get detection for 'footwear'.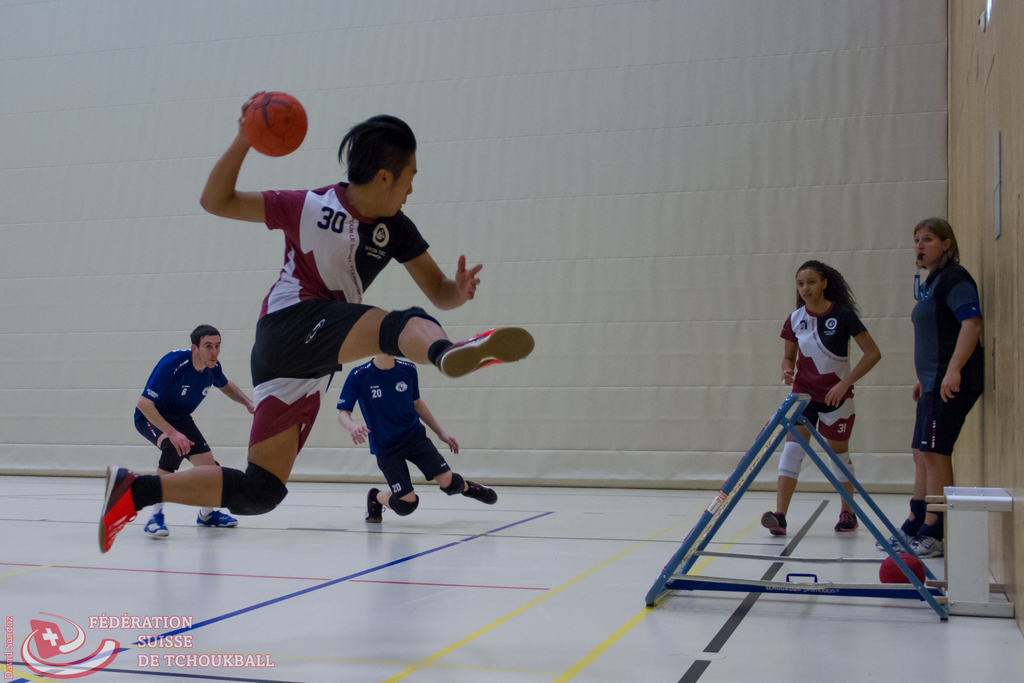
Detection: [465,481,502,500].
